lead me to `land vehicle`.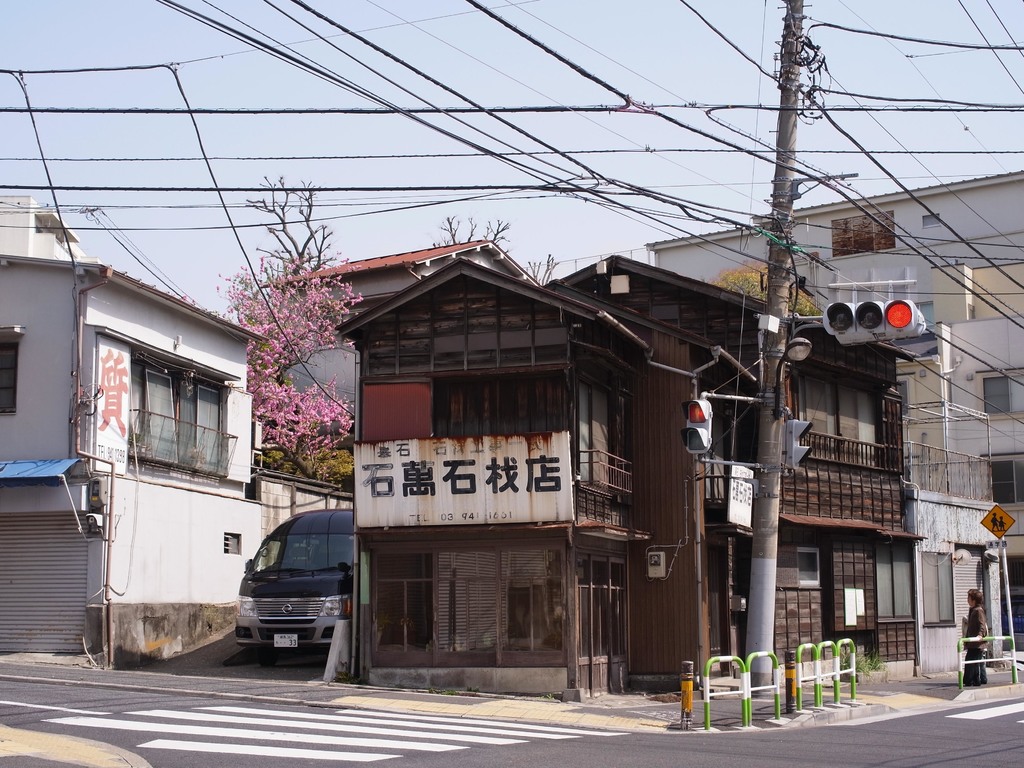
Lead to pyautogui.locateOnScreen(216, 509, 366, 669).
